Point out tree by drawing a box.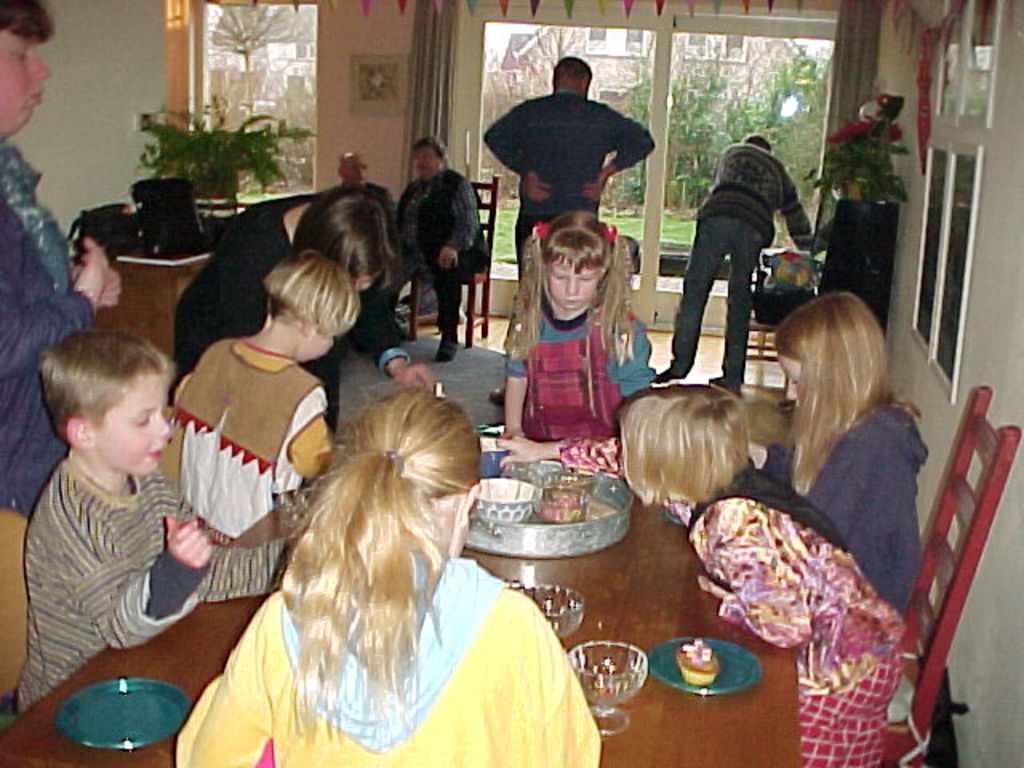
l=197, t=0, r=286, b=62.
